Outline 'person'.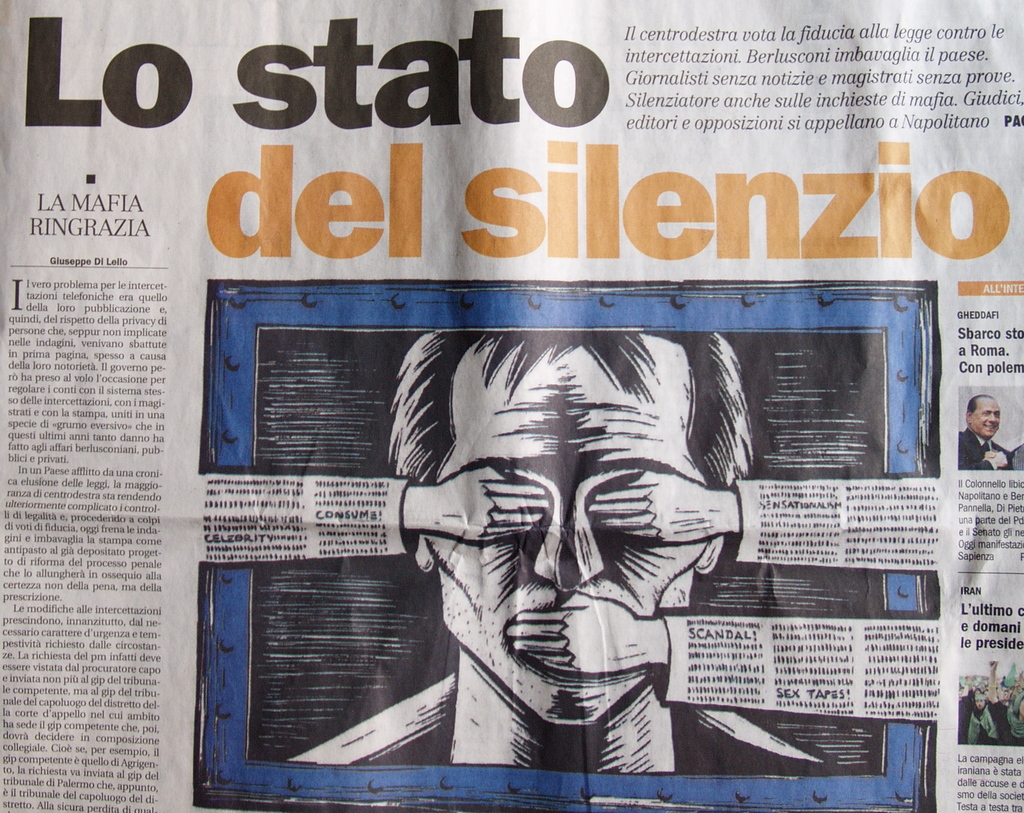
Outline: 294,325,842,777.
